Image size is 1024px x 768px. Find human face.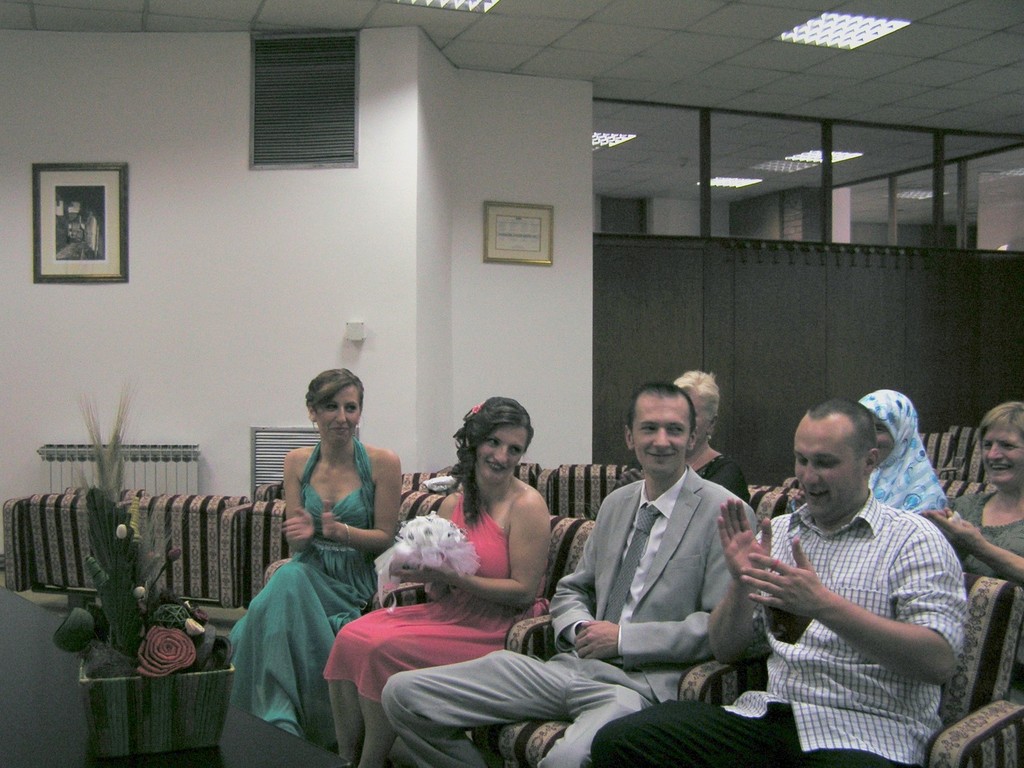
detection(977, 424, 1020, 486).
